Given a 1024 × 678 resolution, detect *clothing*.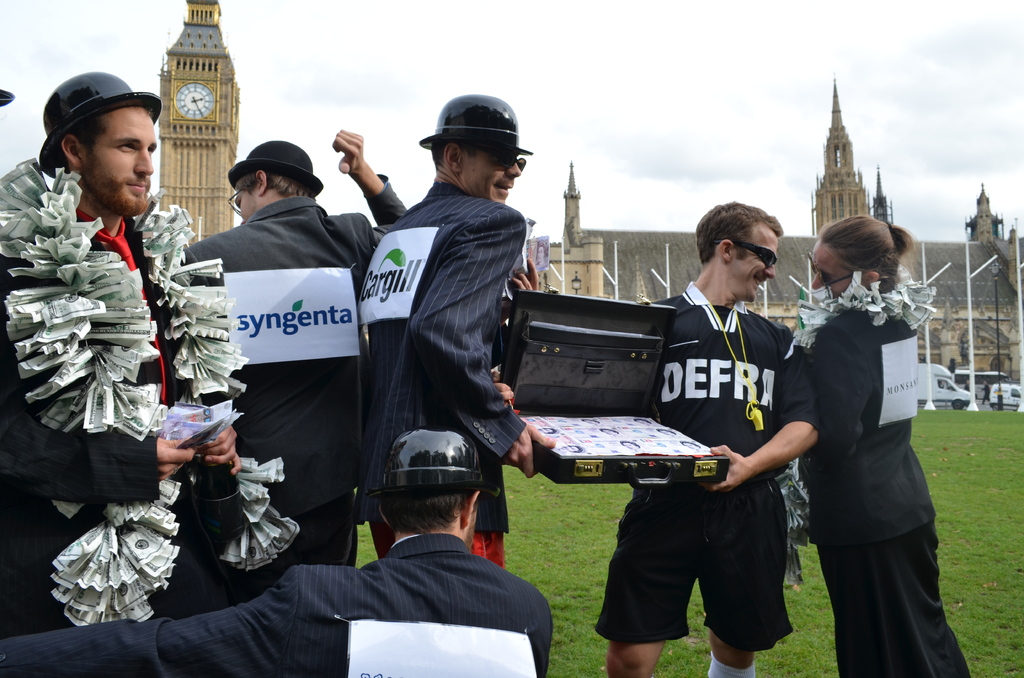
detection(588, 277, 801, 643).
